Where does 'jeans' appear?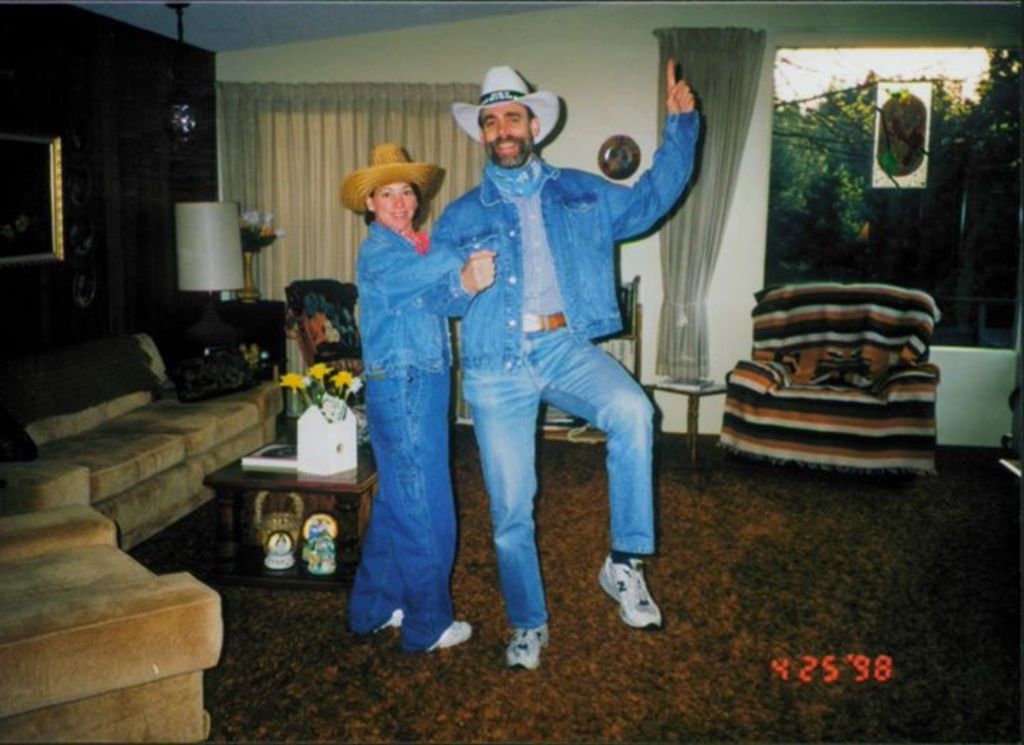
Appears at (465, 311, 657, 624).
